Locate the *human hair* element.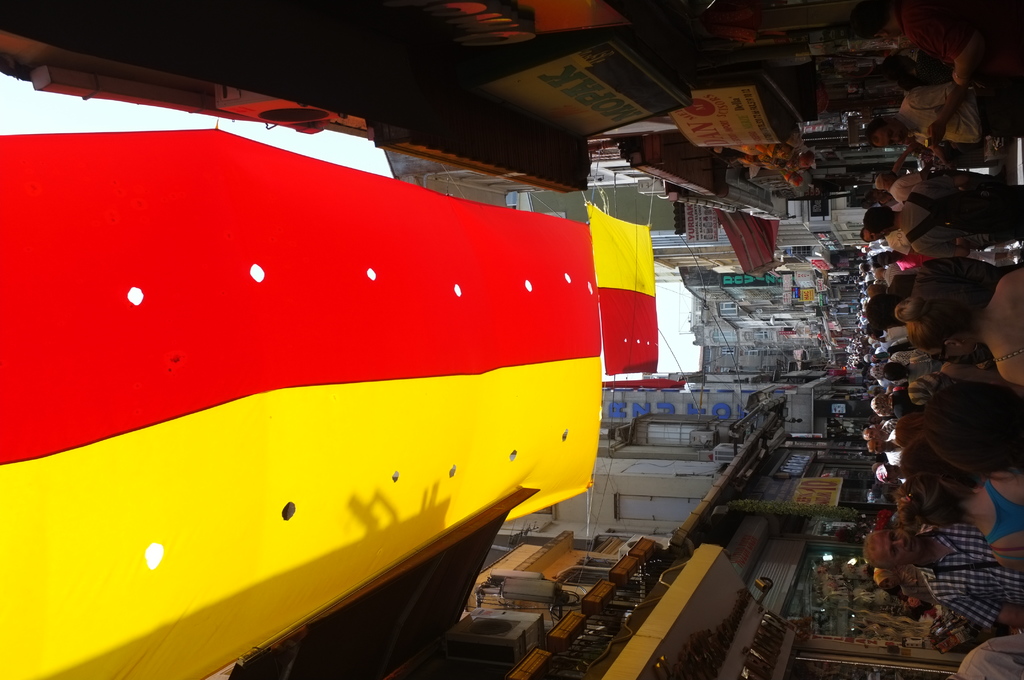
Element bbox: crop(899, 476, 980, 528).
